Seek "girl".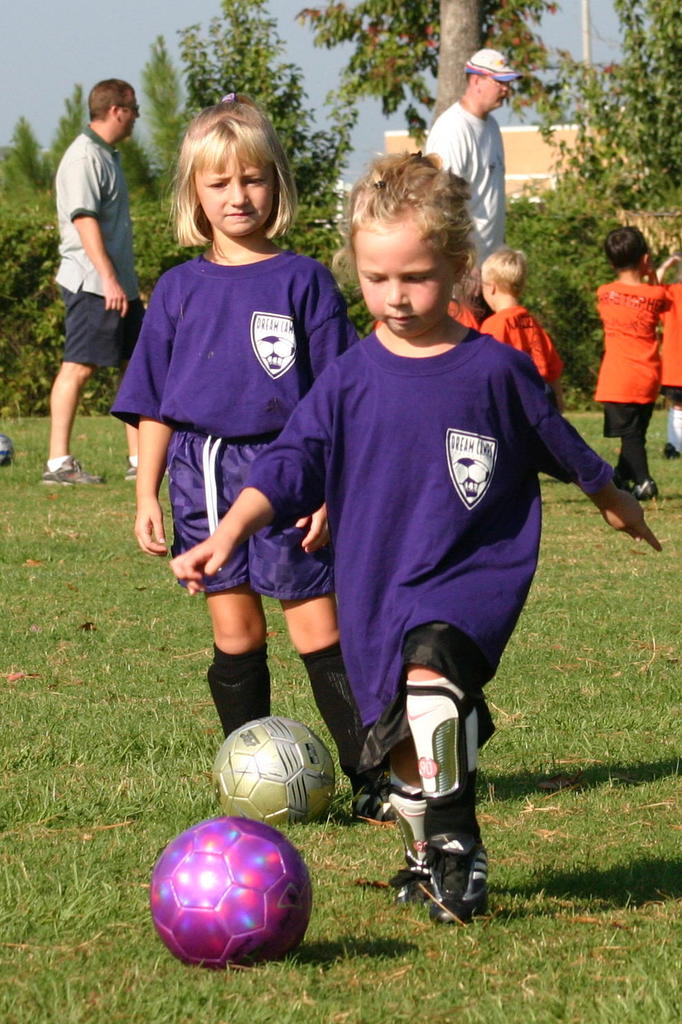
bbox=[104, 102, 384, 817].
